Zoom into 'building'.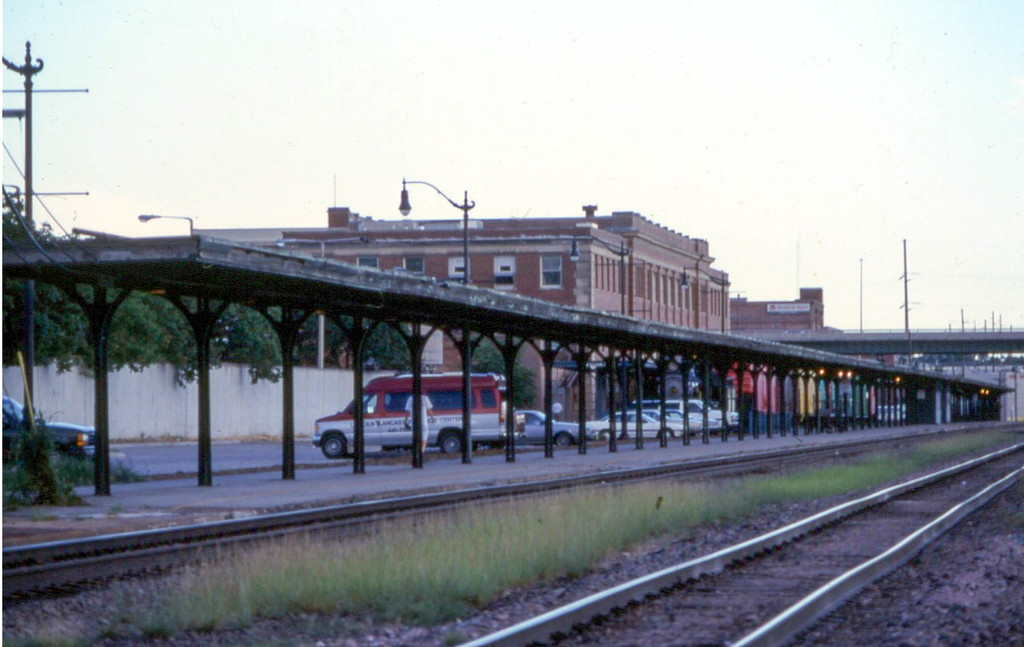
Zoom target: (left=730, top=288, right=824, bottom=332).
